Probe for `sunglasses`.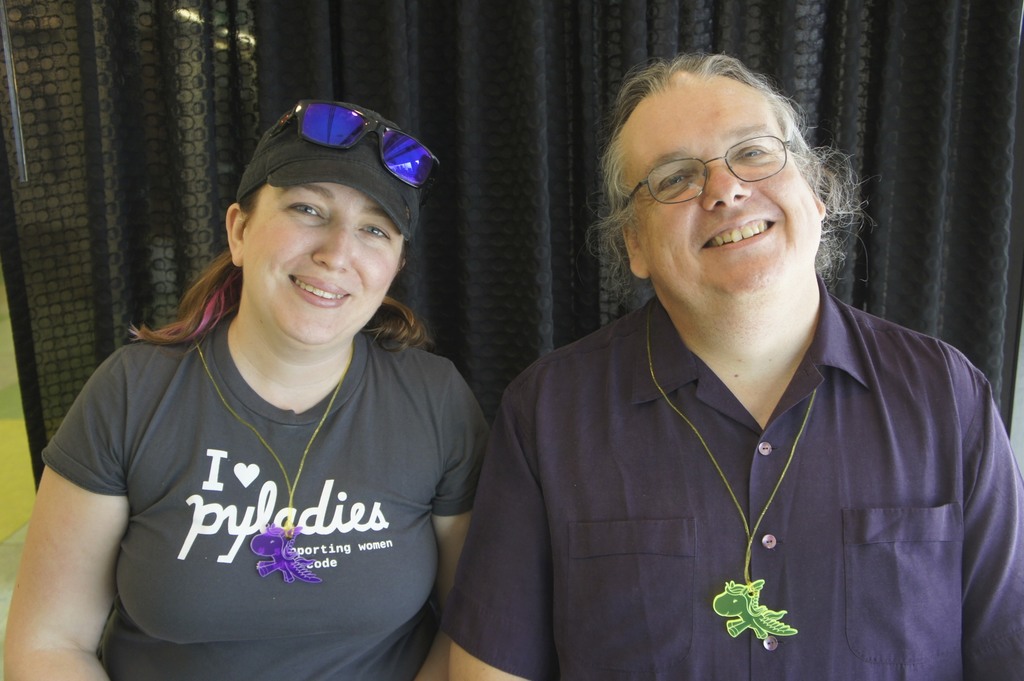
Probe result: [x1=275, y1=99, x2=440, y2=188].
